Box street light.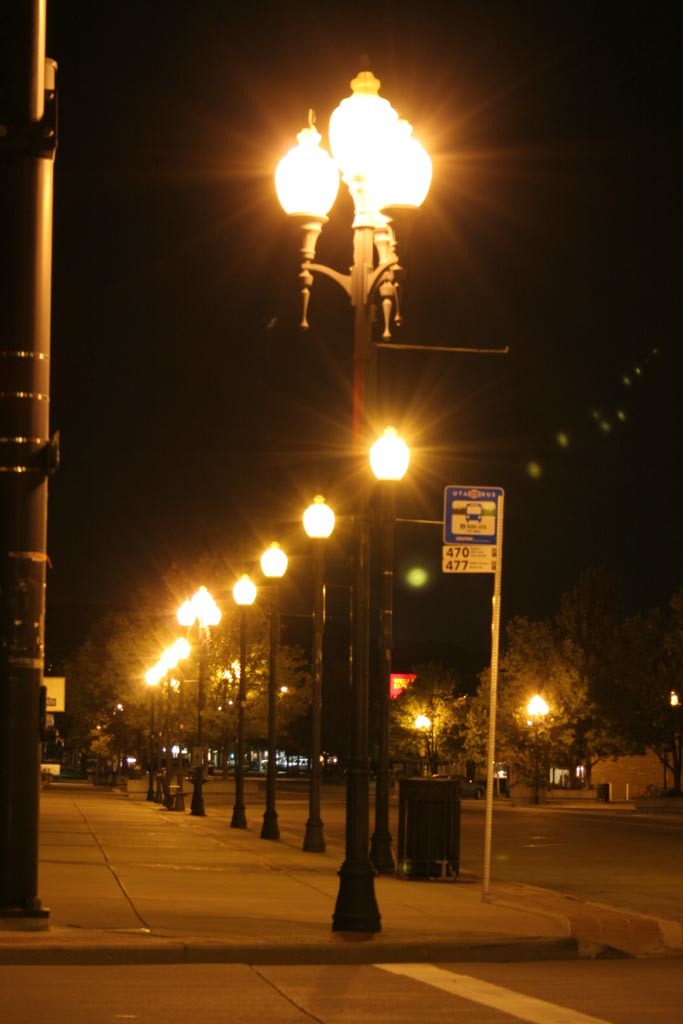
{"x1": 356, "y1": 427, "x2": 416, "y2": 874}.
